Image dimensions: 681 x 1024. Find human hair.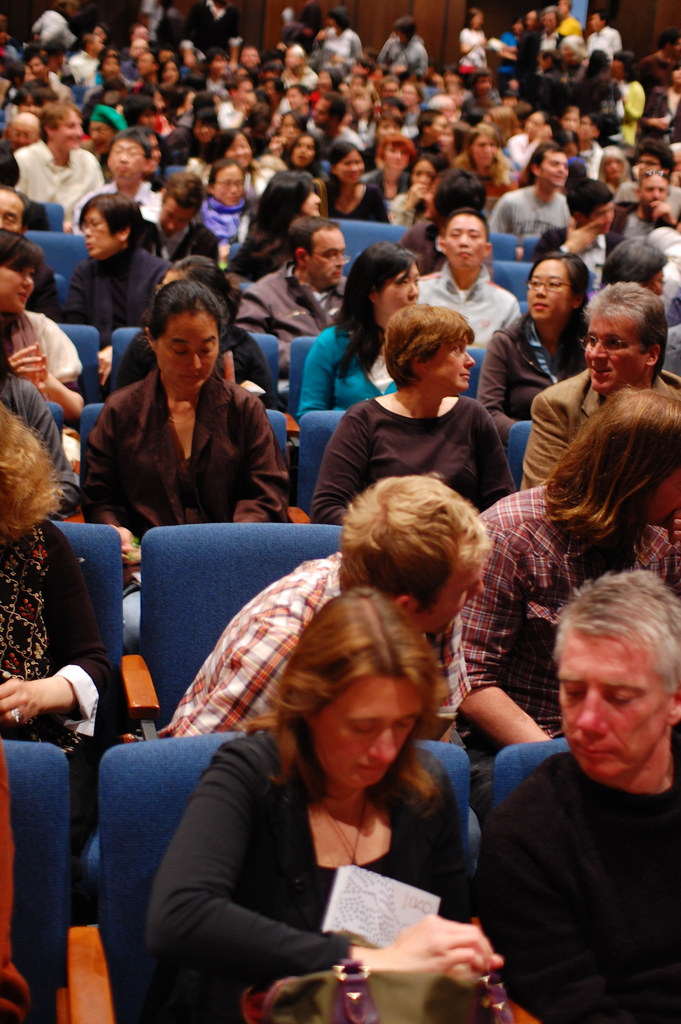
375, 134, 416, 163.
